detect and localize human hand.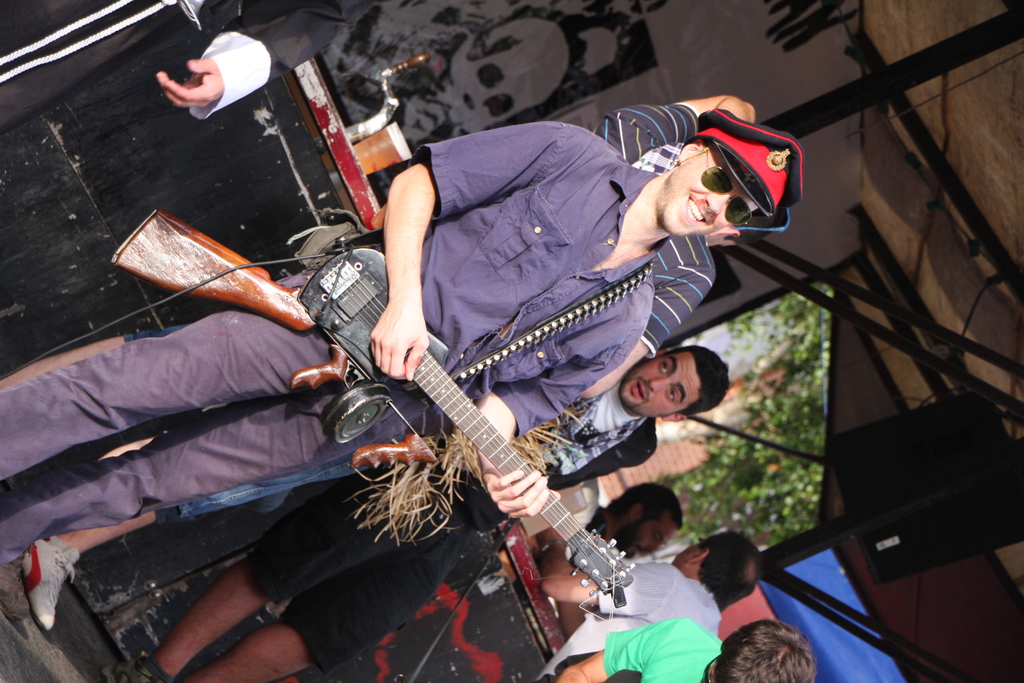
Localized at locate(483, 470, 563, 523).
